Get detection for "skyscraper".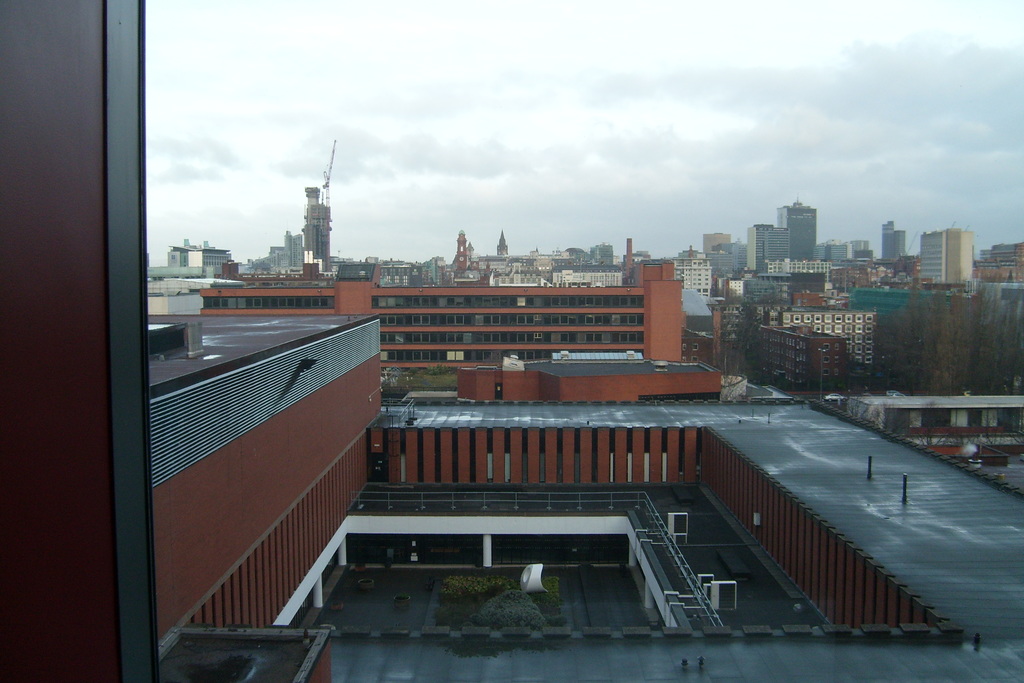
Detection: locate(743, 218, 792, 270).
